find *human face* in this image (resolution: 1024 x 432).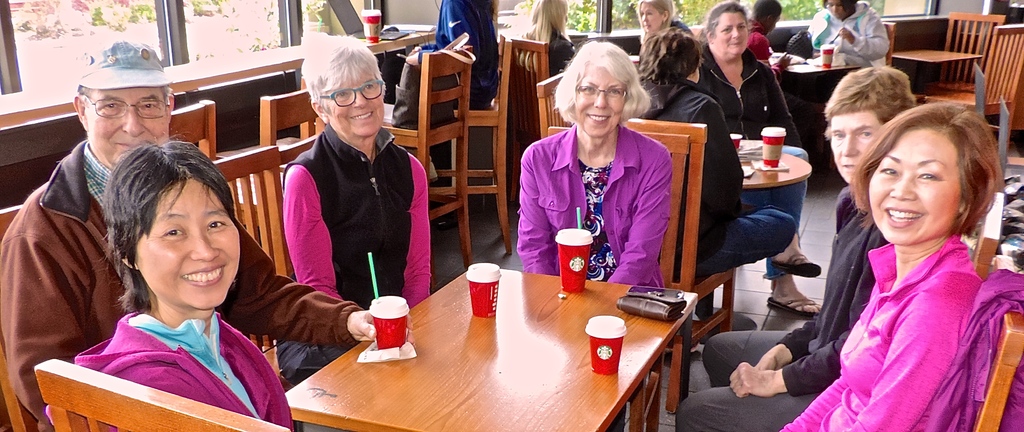
box=[84, 79, 170, 169].
